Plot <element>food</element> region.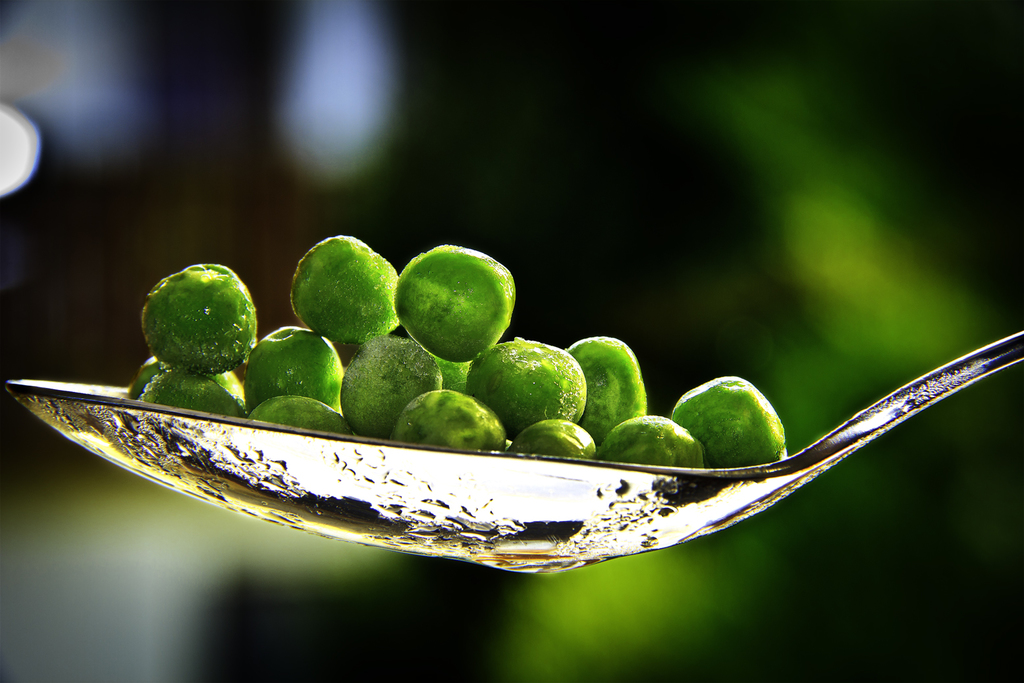
Plotted at region(572, 338, 648, 448).
